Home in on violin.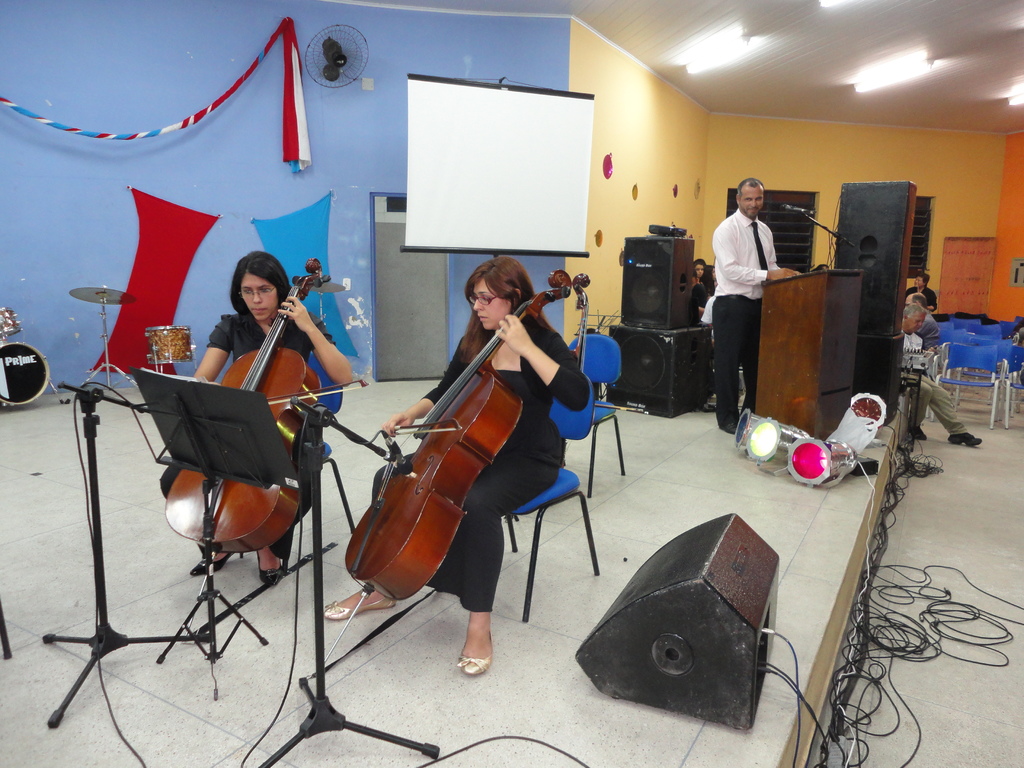
Homed in at l=344, t=228, r=594, b=619.
